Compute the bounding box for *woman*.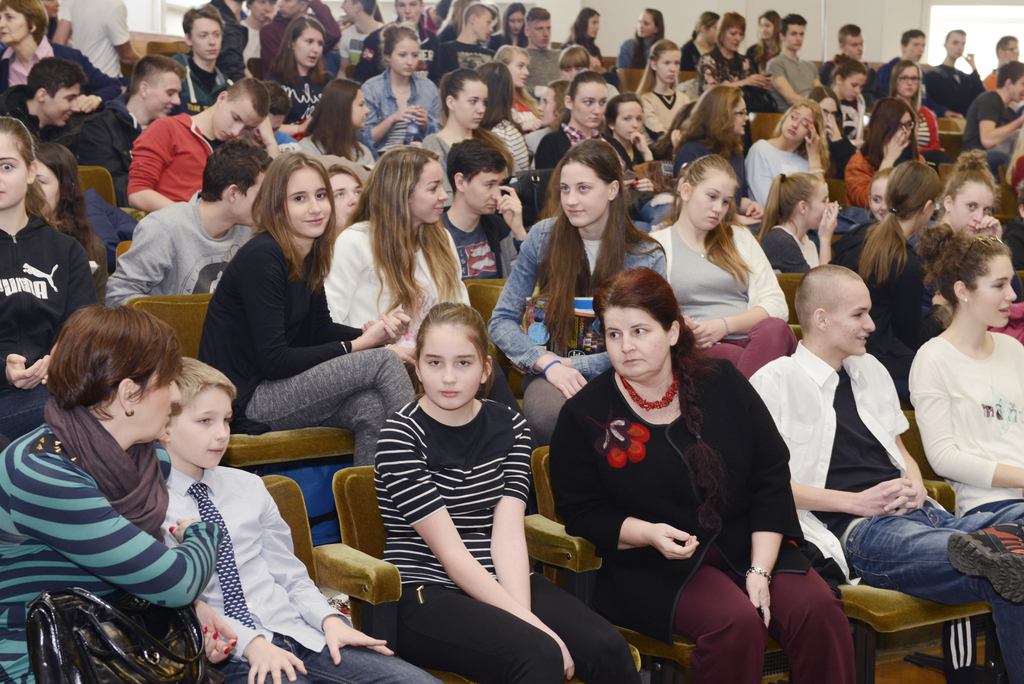
region(191, 149, 413, 467).
